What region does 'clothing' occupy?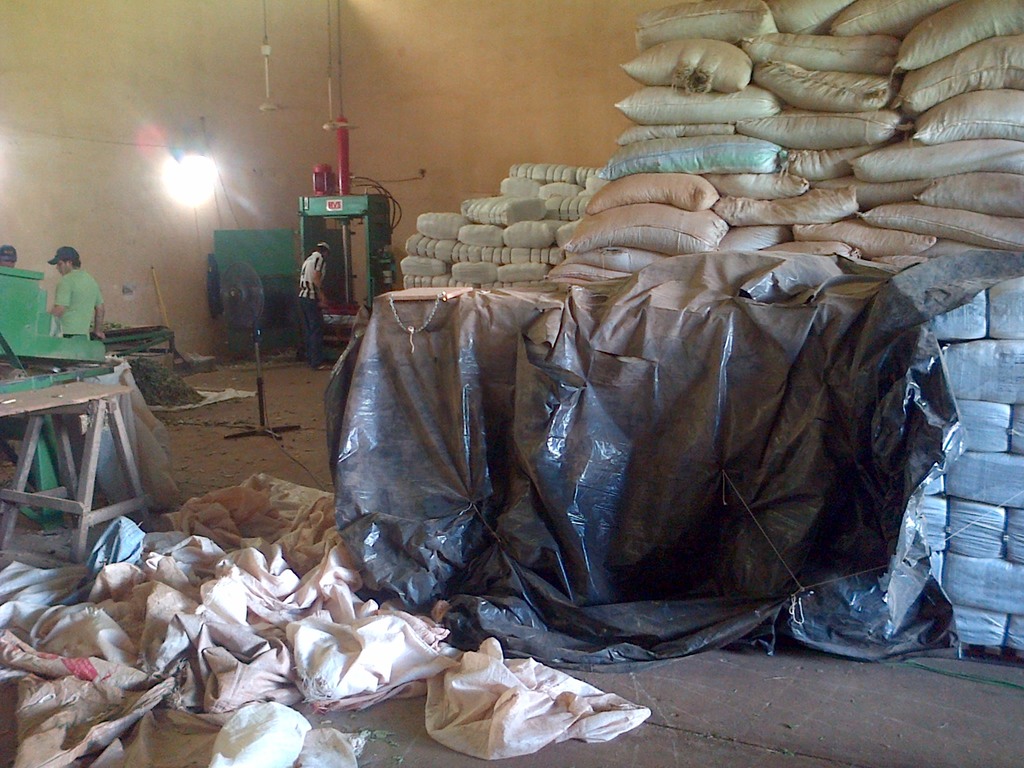
crop(49, 271, 105, 344).
